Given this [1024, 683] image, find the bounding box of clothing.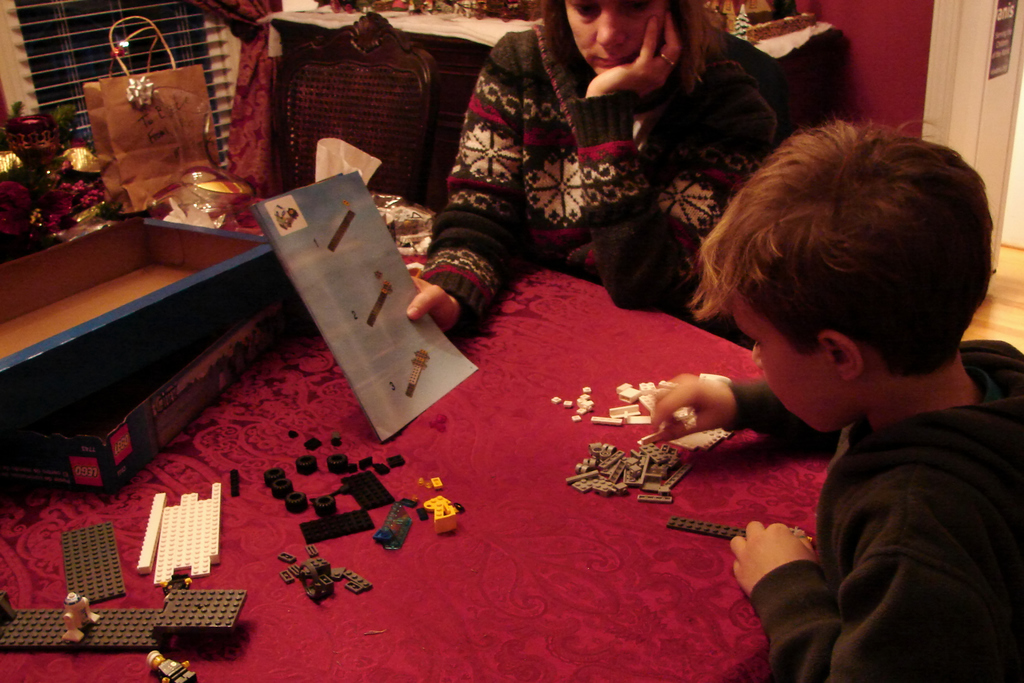
[717, 338, 1023, 682].
